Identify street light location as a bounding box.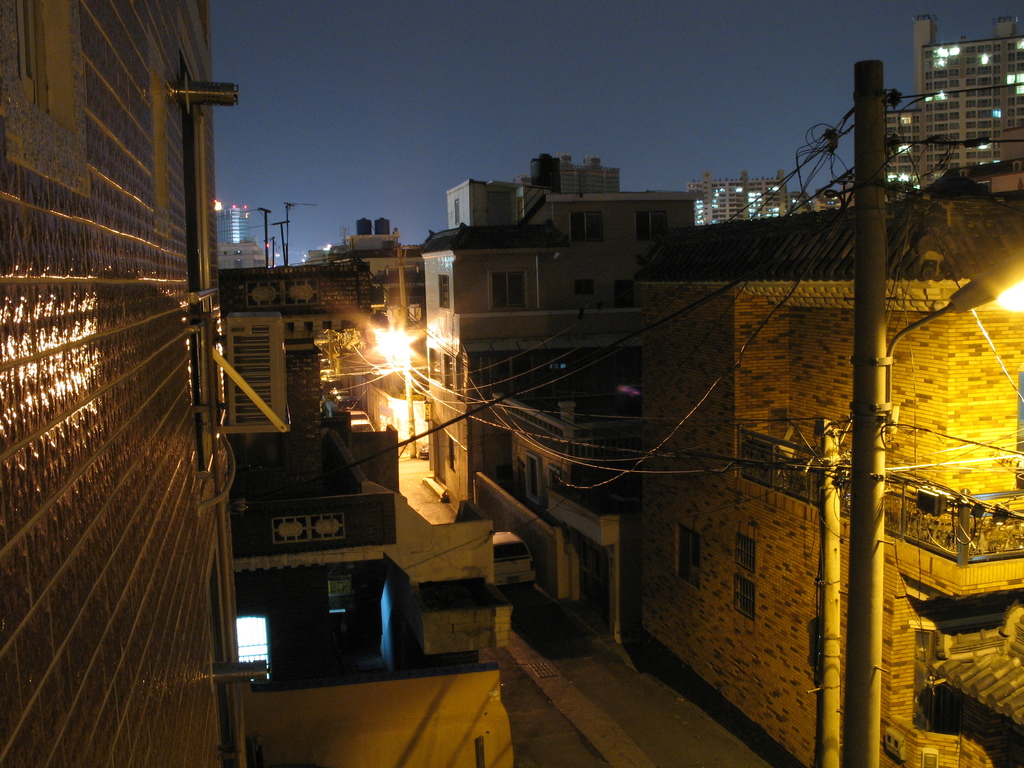
select_region(852, 62, 1023, 767).
